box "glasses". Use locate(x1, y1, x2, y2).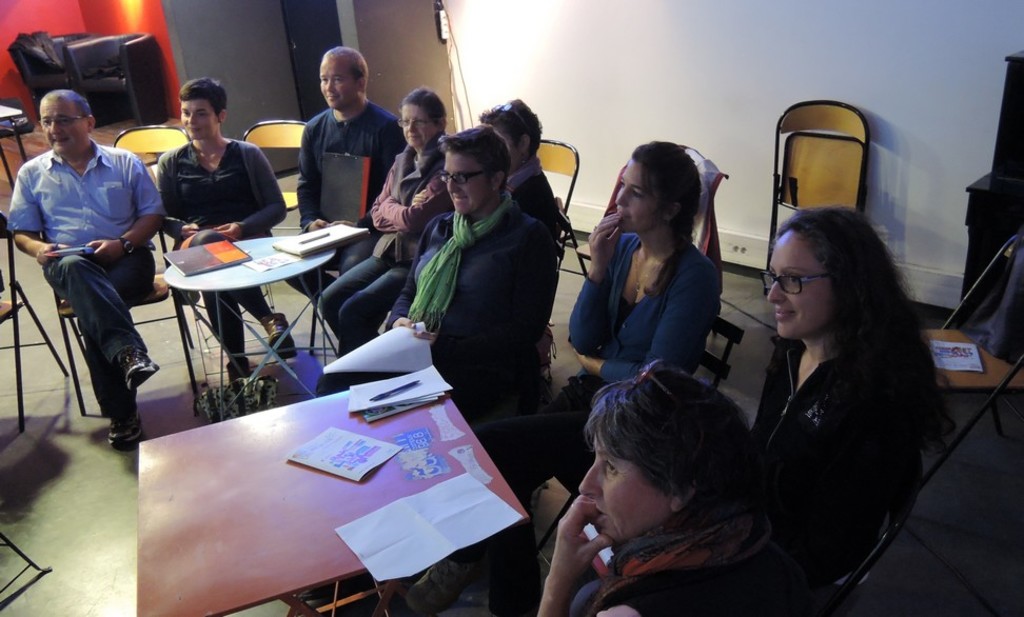
locate(762, 268, 833, 297).
